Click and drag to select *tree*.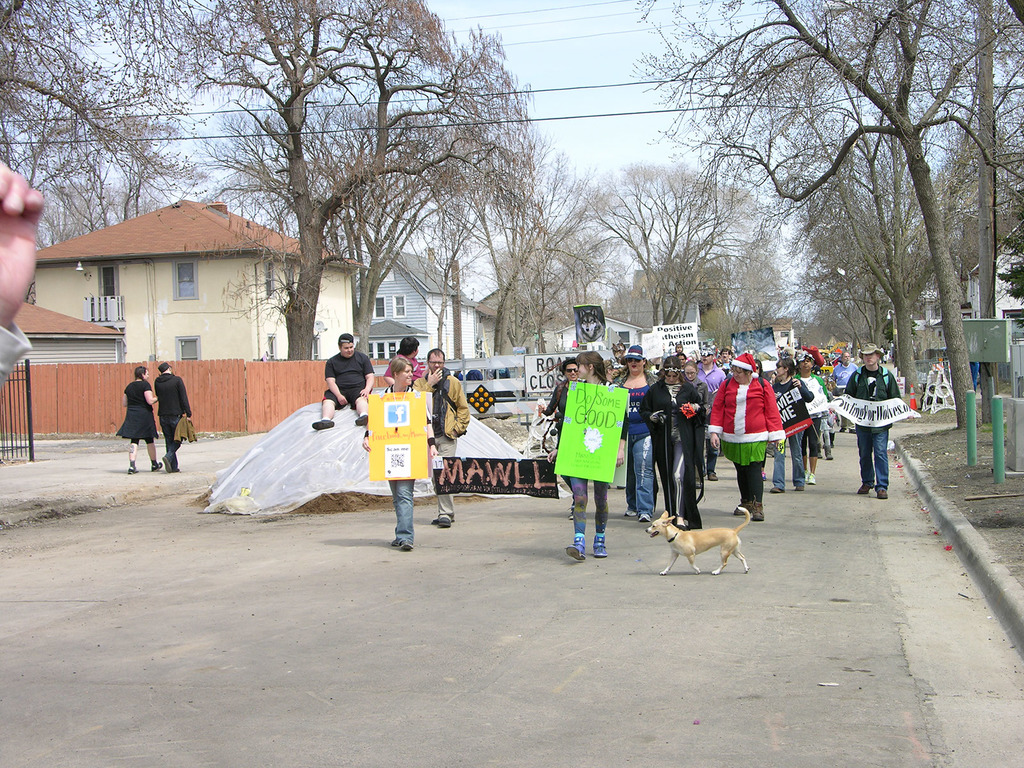
Selection: [571, 161, 762, 357].
